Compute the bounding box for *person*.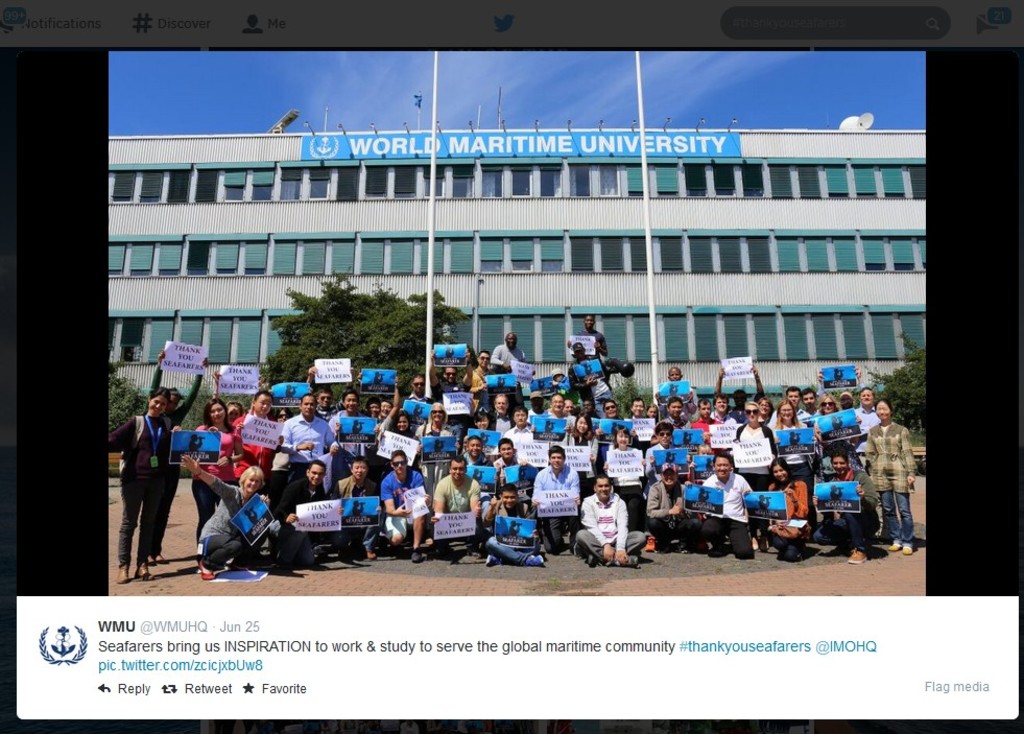
detection(746, 457, 815, 568).
